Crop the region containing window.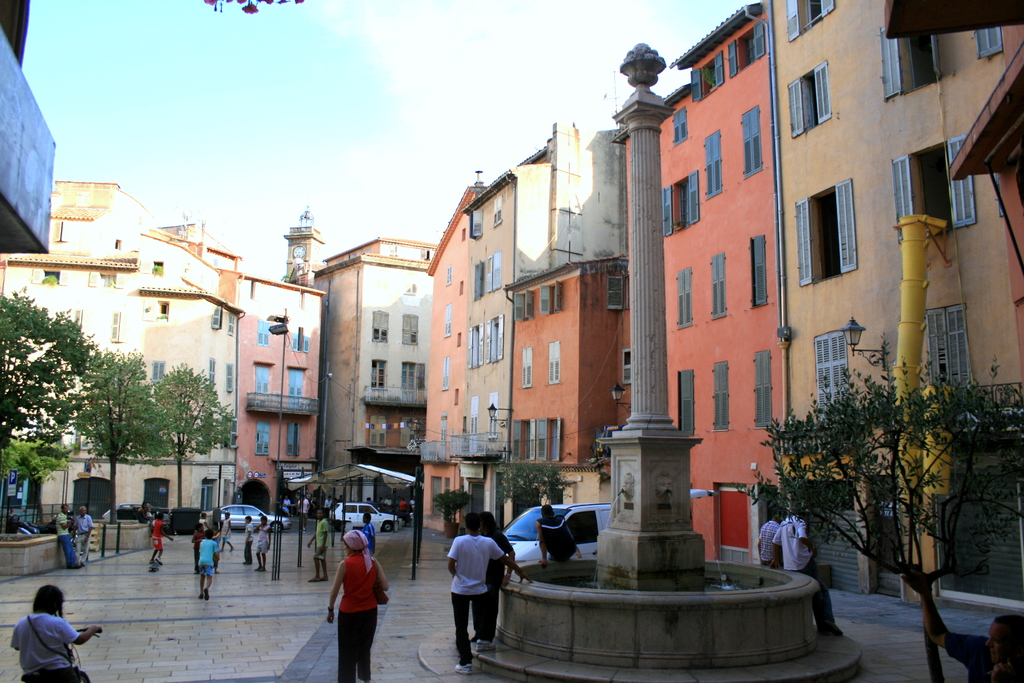
Crop region: <region>158, 299, 170, 322</region>.
